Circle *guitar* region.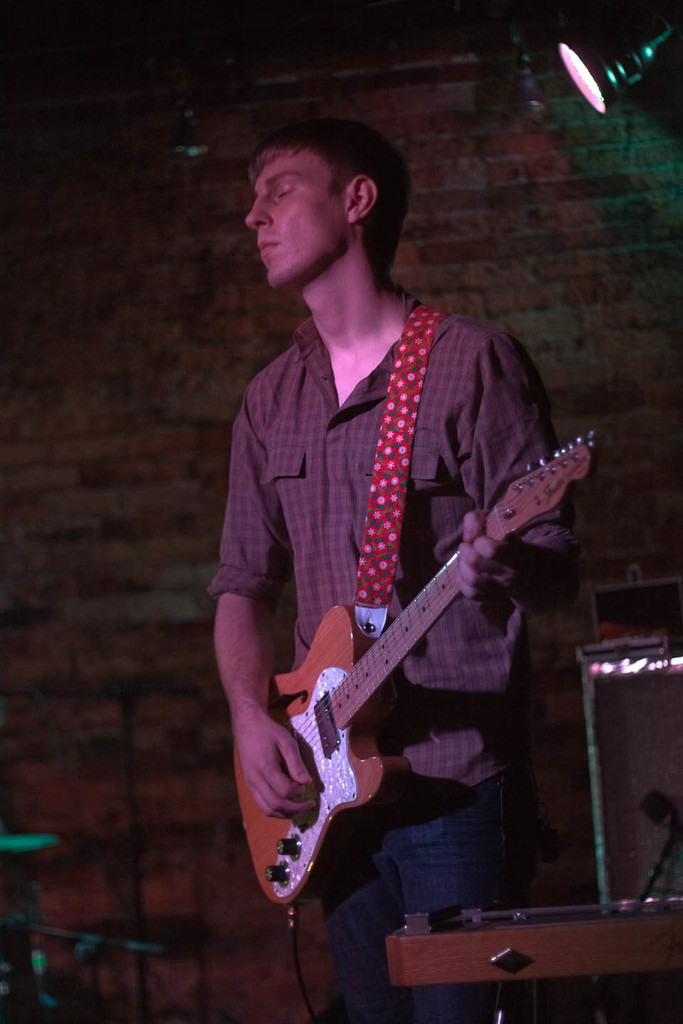
Region: {"x1": 250, "y1": 429, "x2": 597, "y2": 905}.
